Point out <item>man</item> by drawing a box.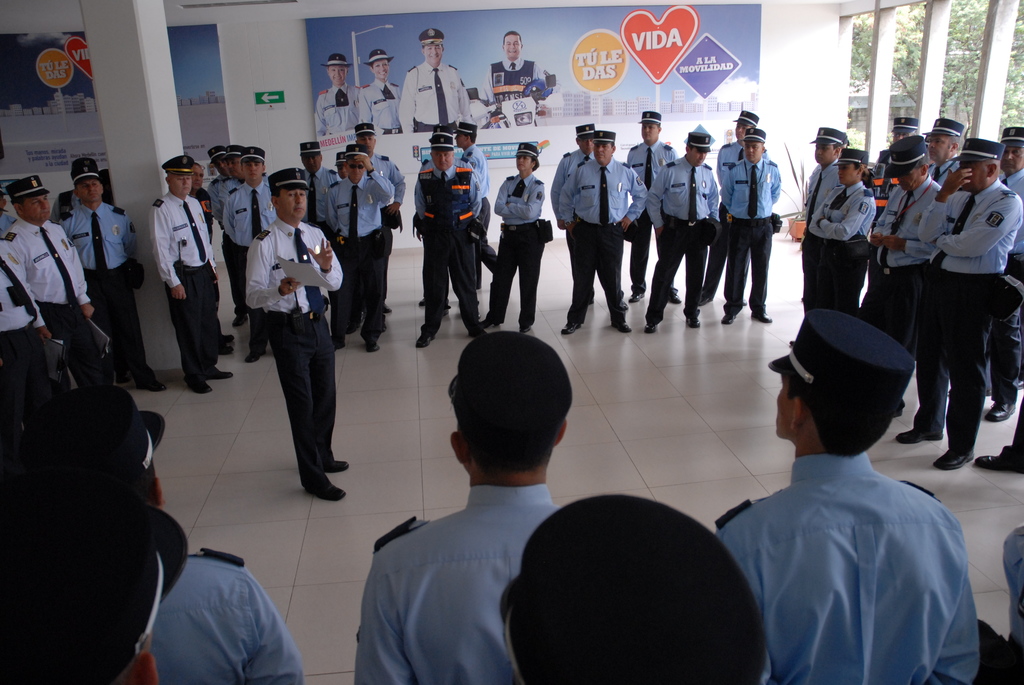
select_region(346, 322, 577, 684).
